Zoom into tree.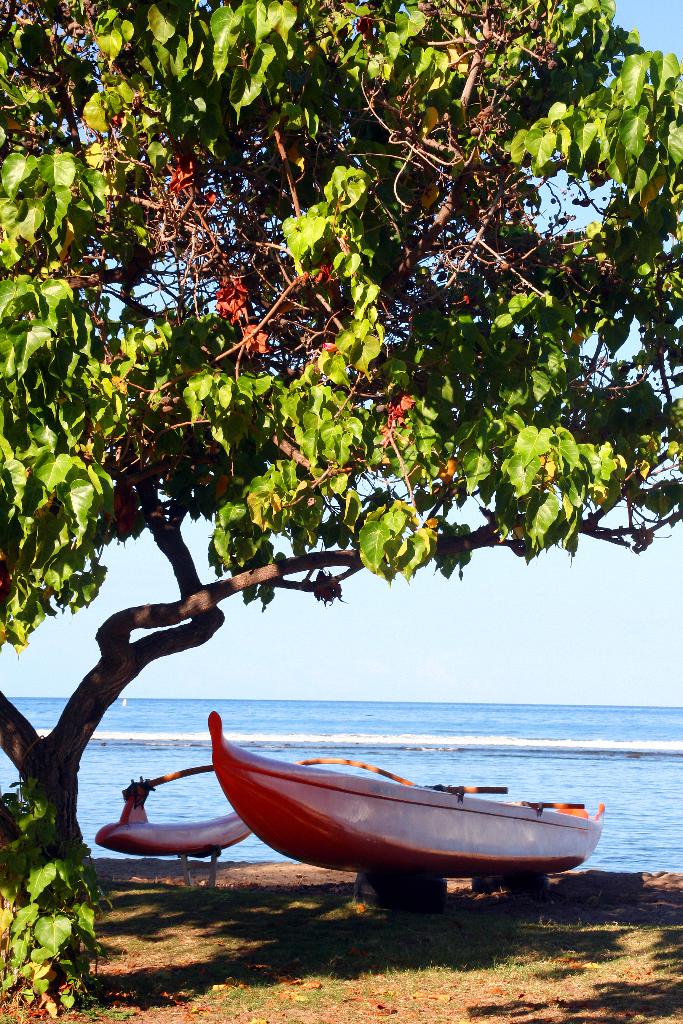
Zoom target: (x1=0, y1=1, x2=682, y2=875).
